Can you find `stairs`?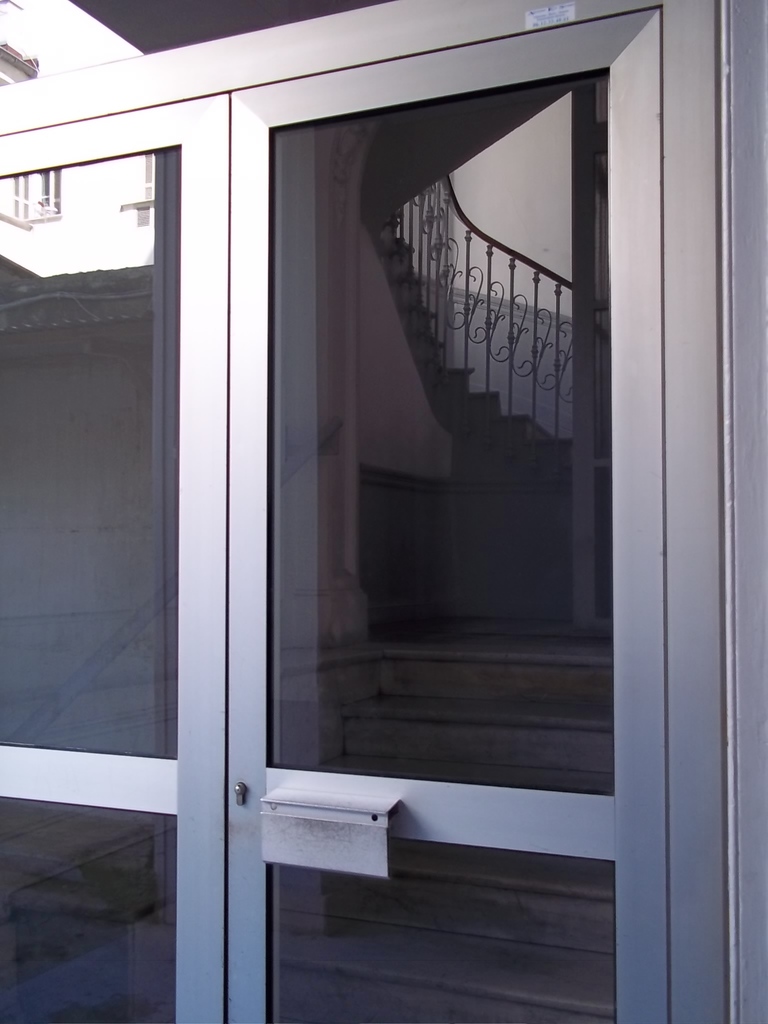
Yes, bounding box: (390, 221, 572, 467).
